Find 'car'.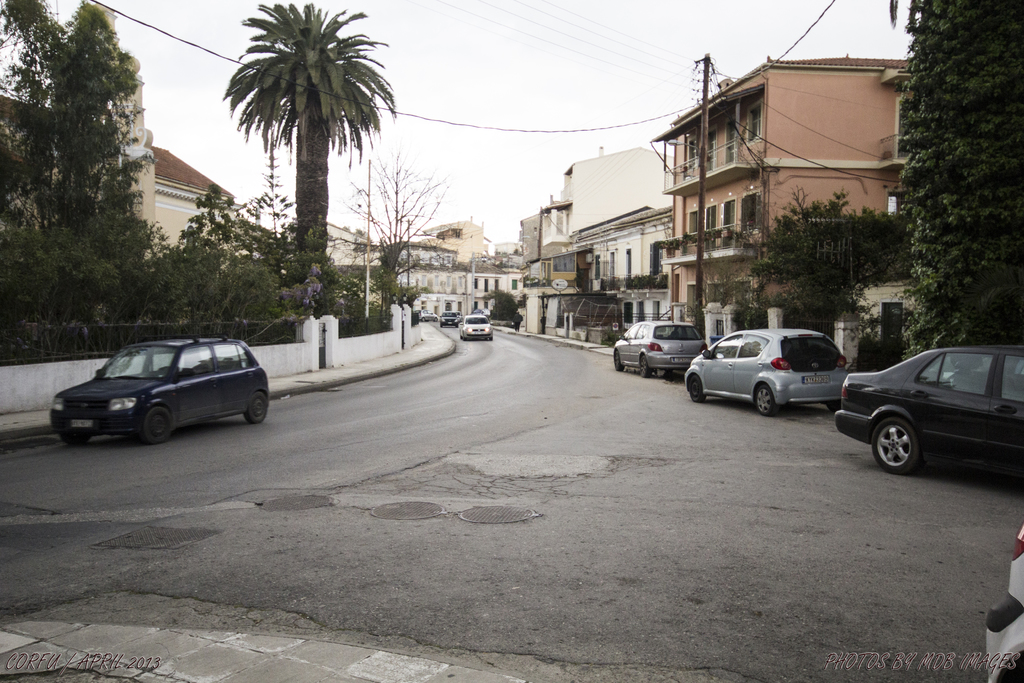
BBox(438, 313, 458, 325).
